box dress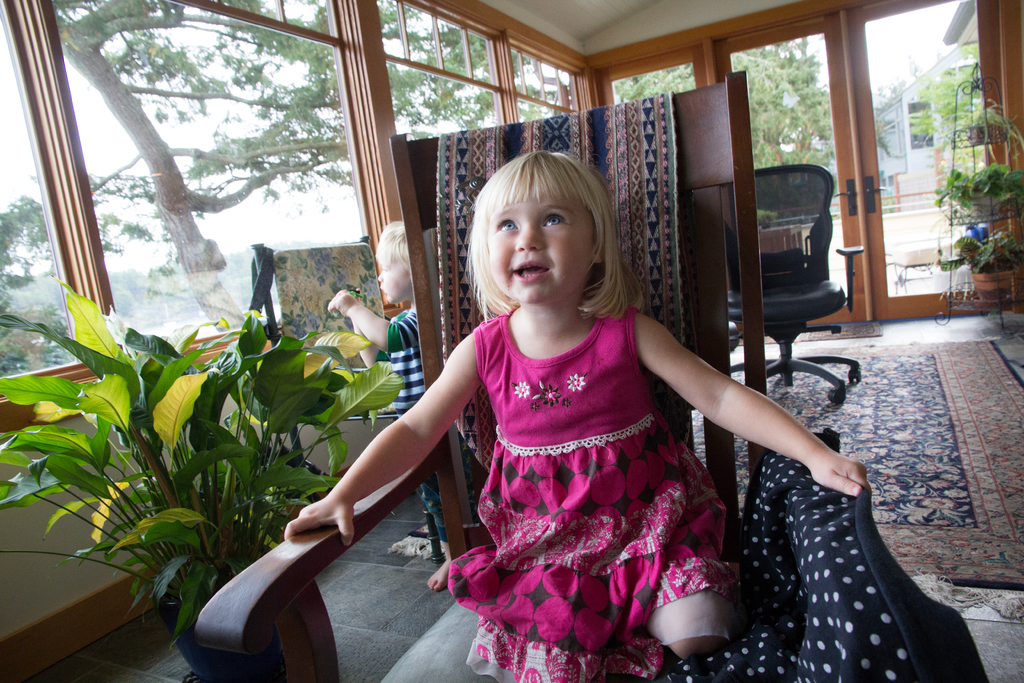
rect(450, 302, 724, 682)
